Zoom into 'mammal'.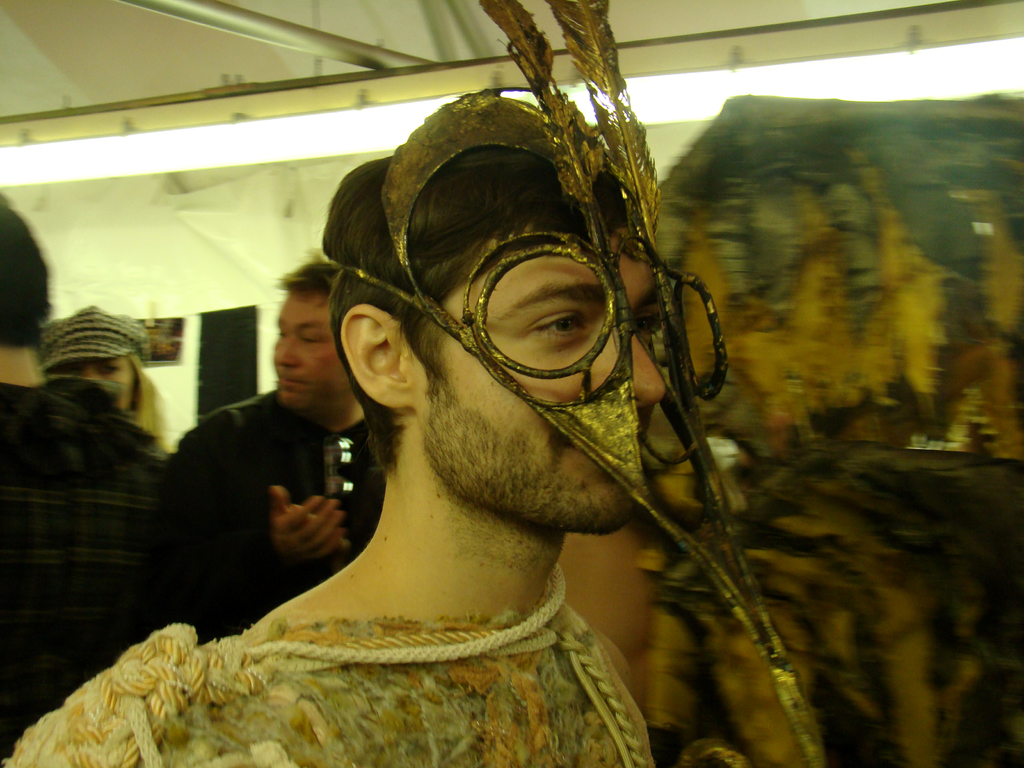
Zoom target: bbox=[40, 300, 175, 447].
